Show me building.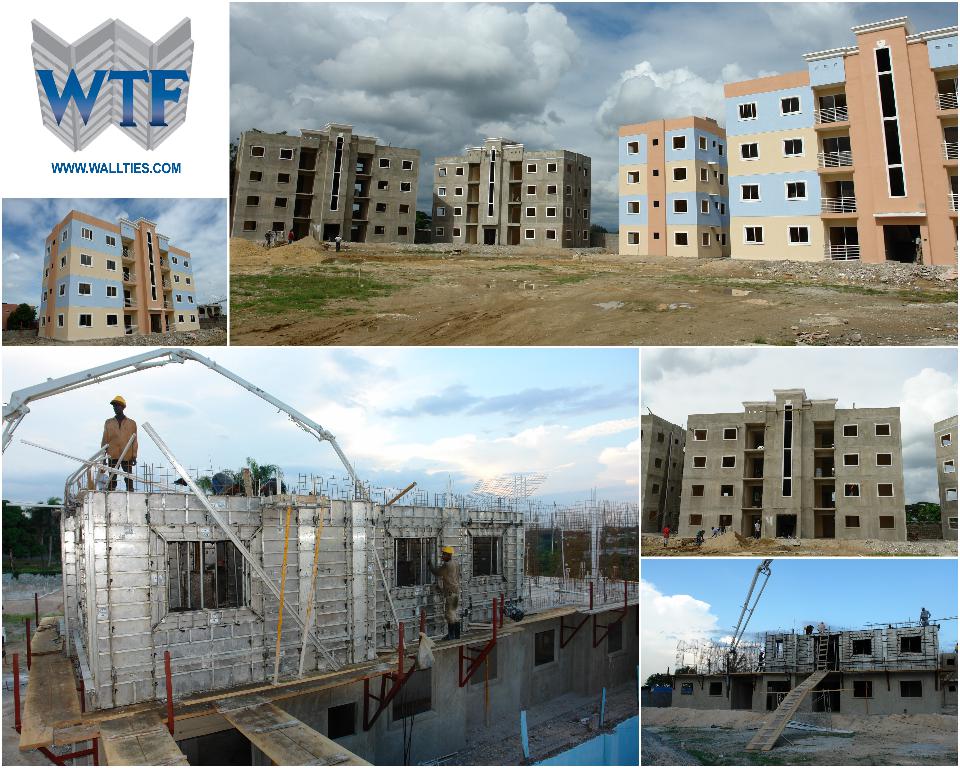
building is here: 667/385/896/540.
